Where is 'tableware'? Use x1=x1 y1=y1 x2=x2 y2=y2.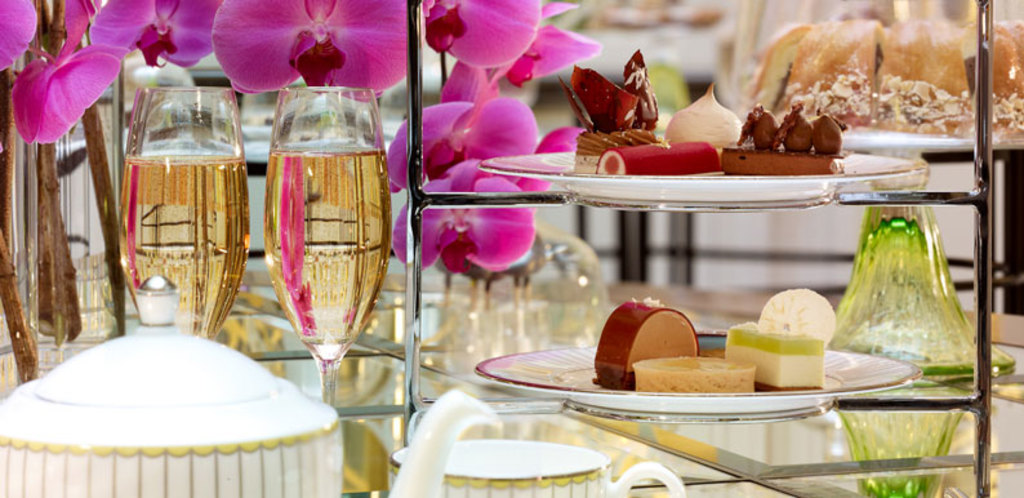
x1=476 y1=114 x2=927 y2=214.
